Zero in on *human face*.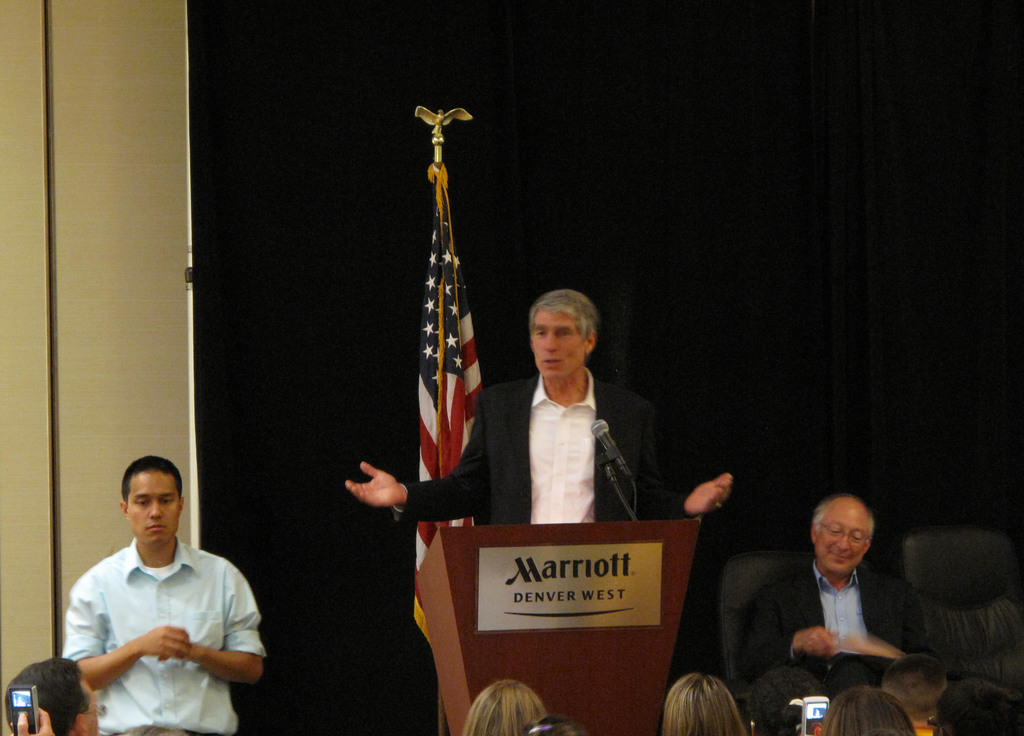
Zeroed in: [x1=526, y1=305, x2=586, y2=381].
